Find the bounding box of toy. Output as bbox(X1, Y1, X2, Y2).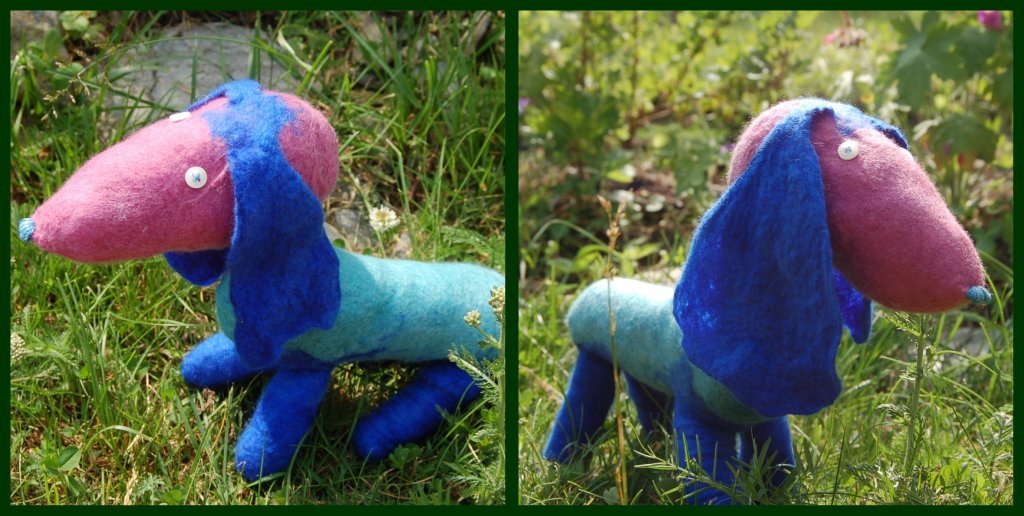
bbox(42, 110, 510, 456).
